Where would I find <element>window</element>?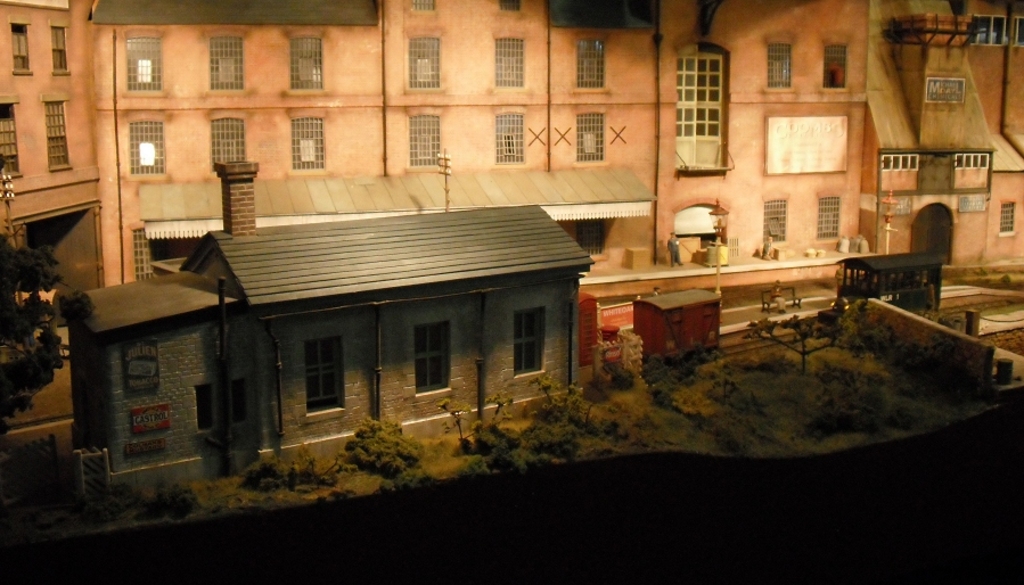
At bbox=[0, 101, 18, 178].
